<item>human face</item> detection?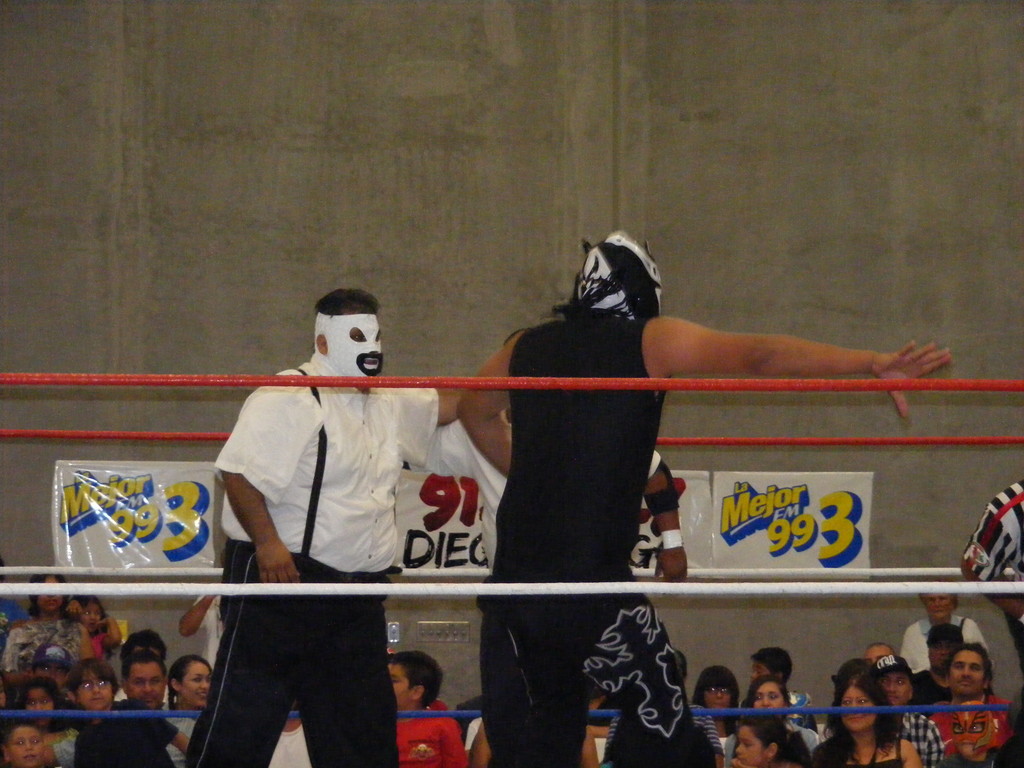
BBox(698, 680, 735, 713)
